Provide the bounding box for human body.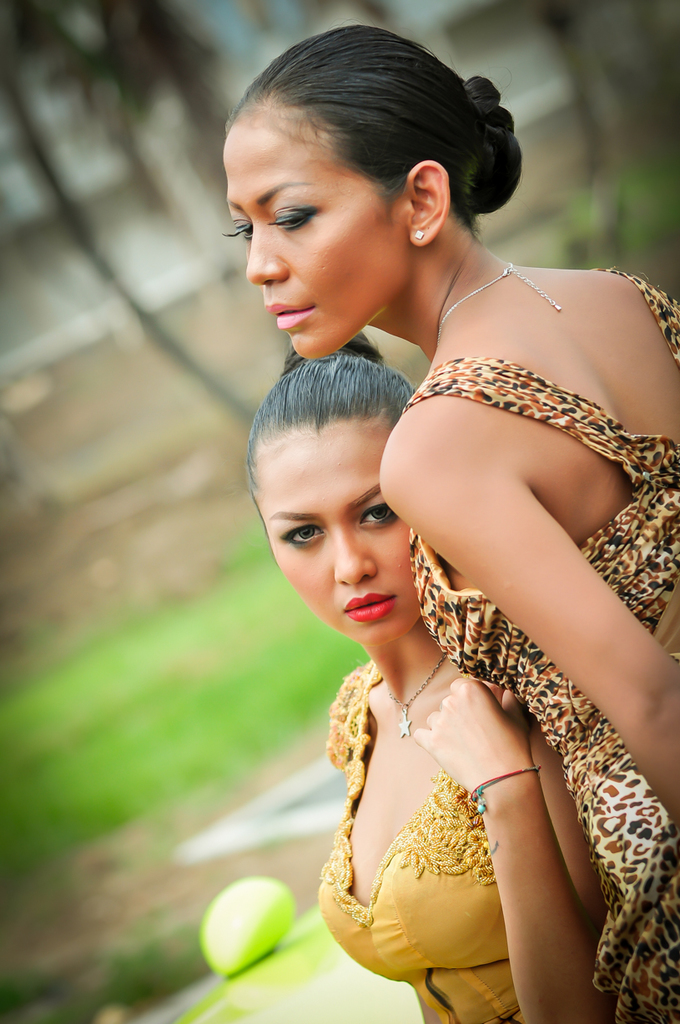
251/334/597/1023.
